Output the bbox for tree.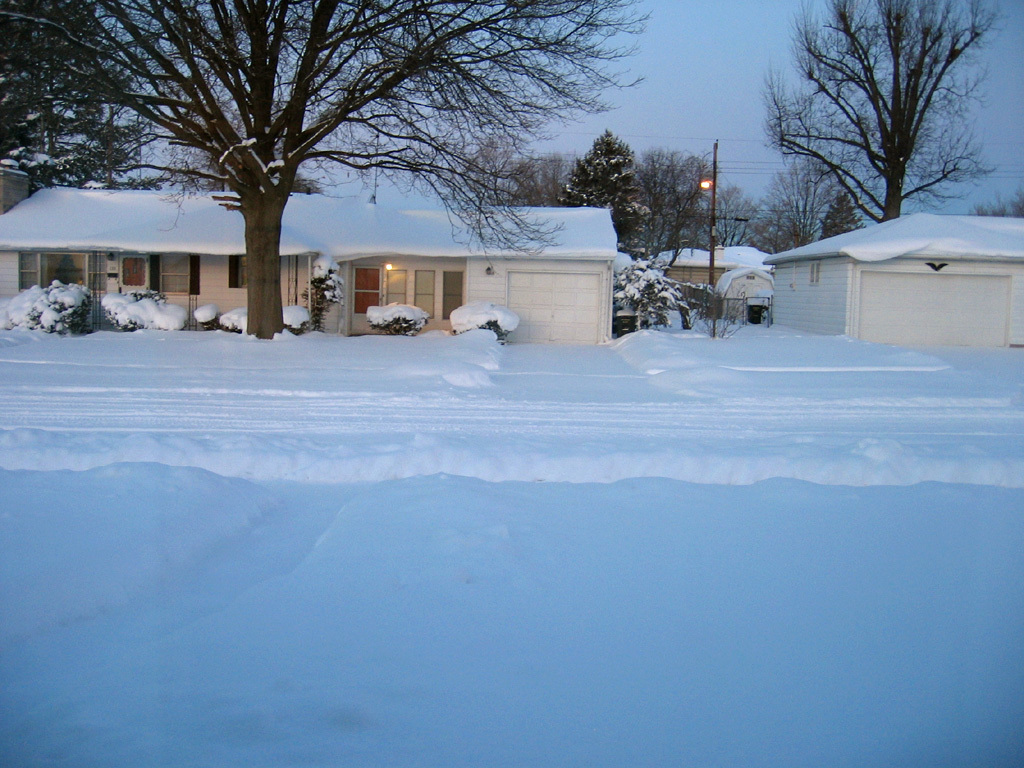
BBox(6, 0, 666, 348).
